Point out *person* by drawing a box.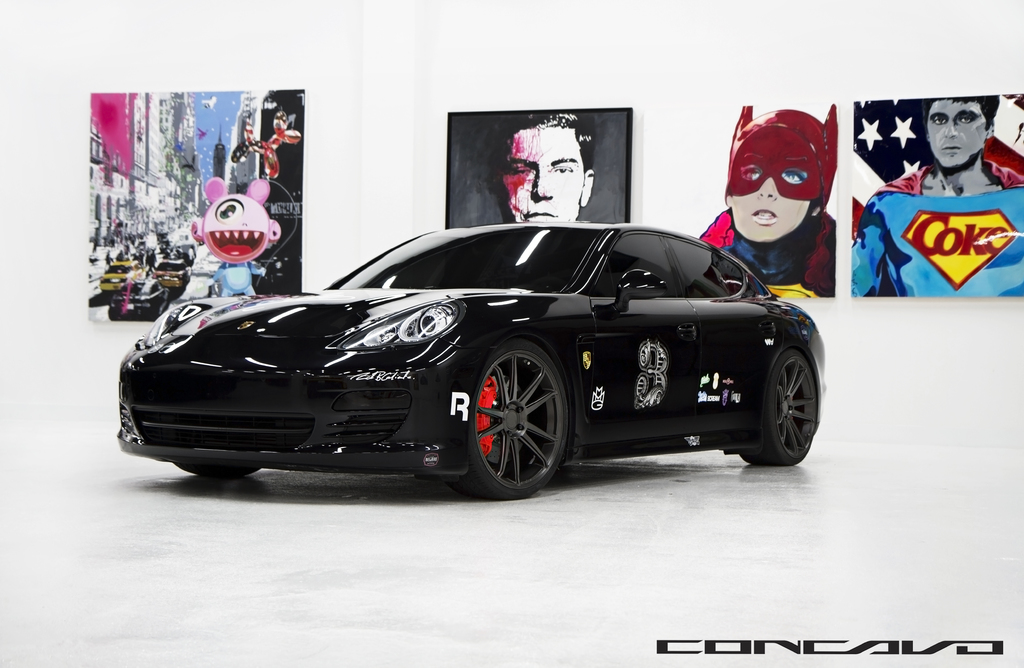
{"x1": 492, "y1": 104, "x2": 596, "y2": 227}.
